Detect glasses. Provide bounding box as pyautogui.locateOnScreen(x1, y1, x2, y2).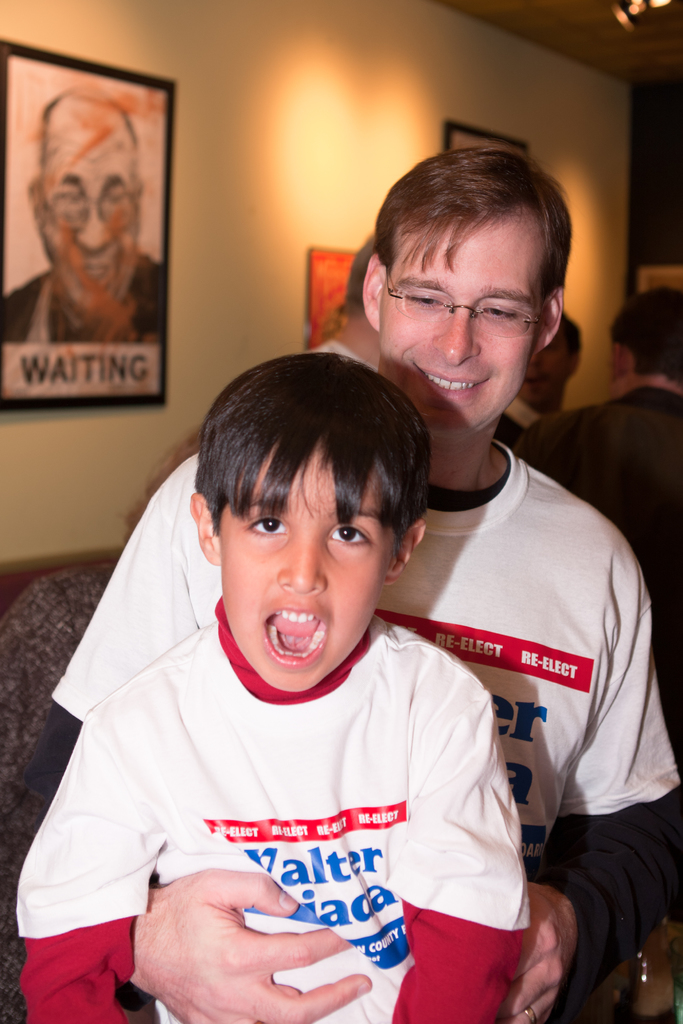
pyautogui.locateOnScreen(374, 277, 544, 328).
